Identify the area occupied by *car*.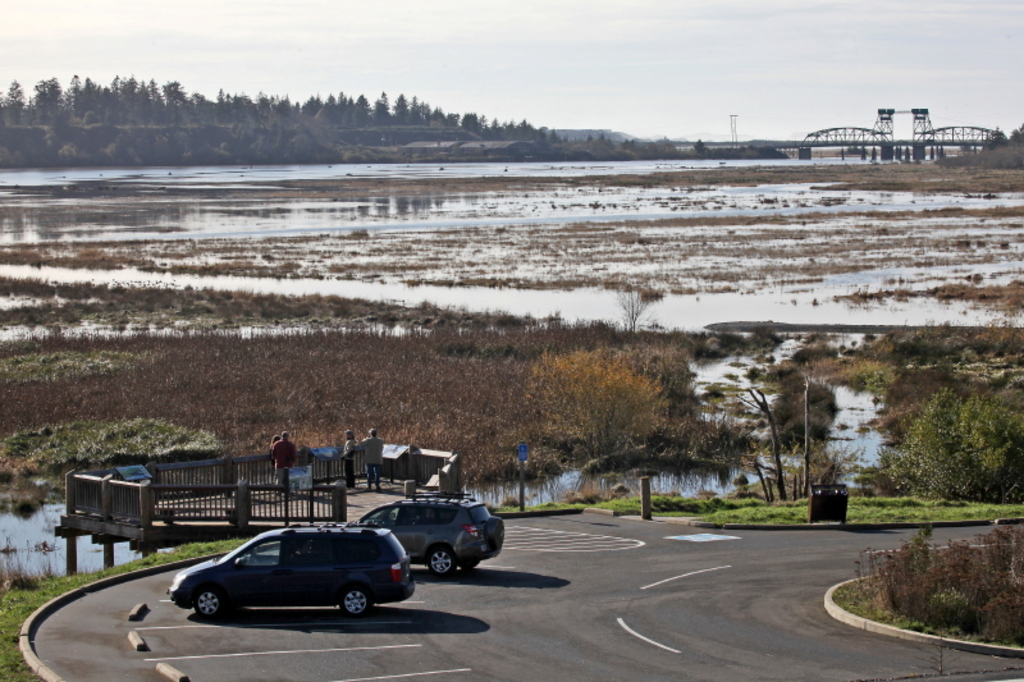
Area: <region>157, 528, 413, 633</region>.
